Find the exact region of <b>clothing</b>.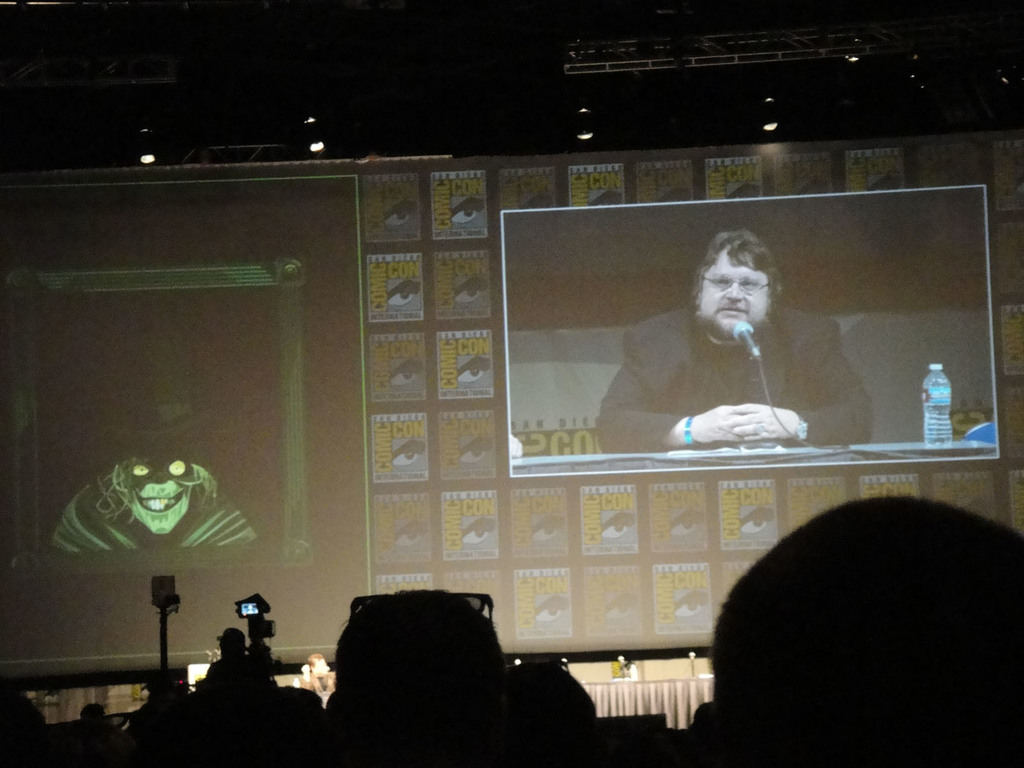
Exact region: (595, 297, 877, 451).
